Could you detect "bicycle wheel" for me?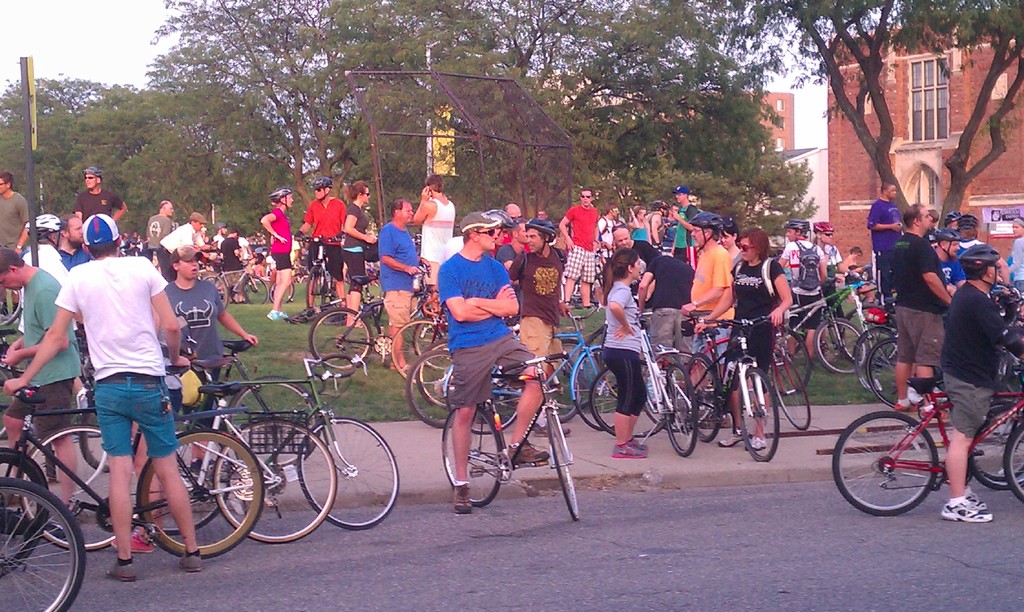
Detection result: pyautogui.locateOnScreen(471, 370, 519, 433).
